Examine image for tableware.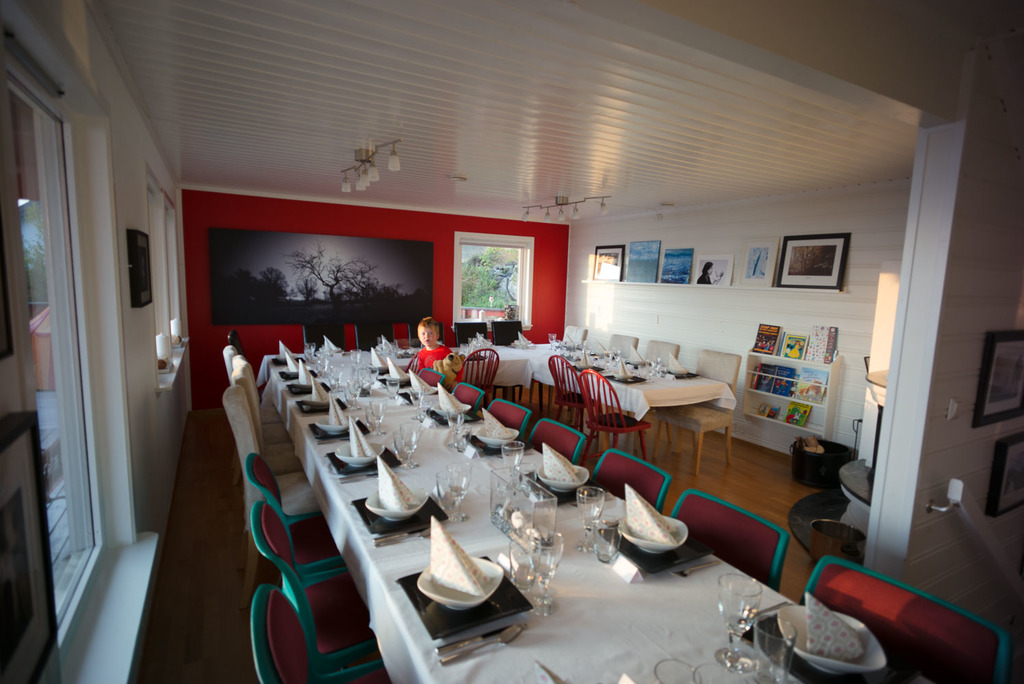
Examination result: bbox=[273, 352, 304, 363].
